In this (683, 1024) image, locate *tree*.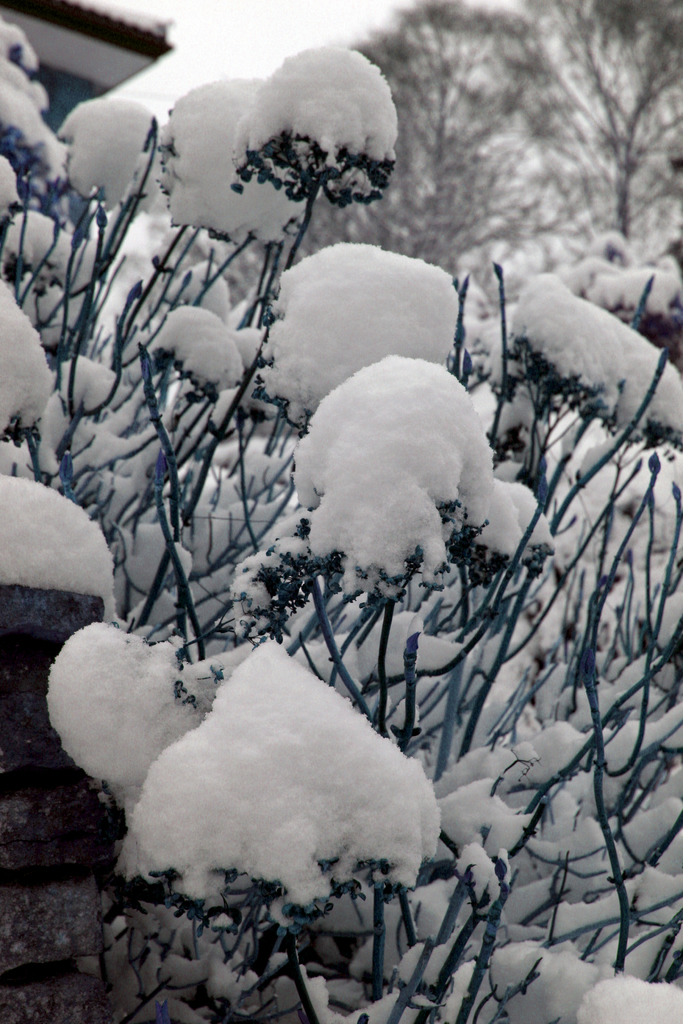
Bounding box: bbox=[533, 0, 682, 253].
